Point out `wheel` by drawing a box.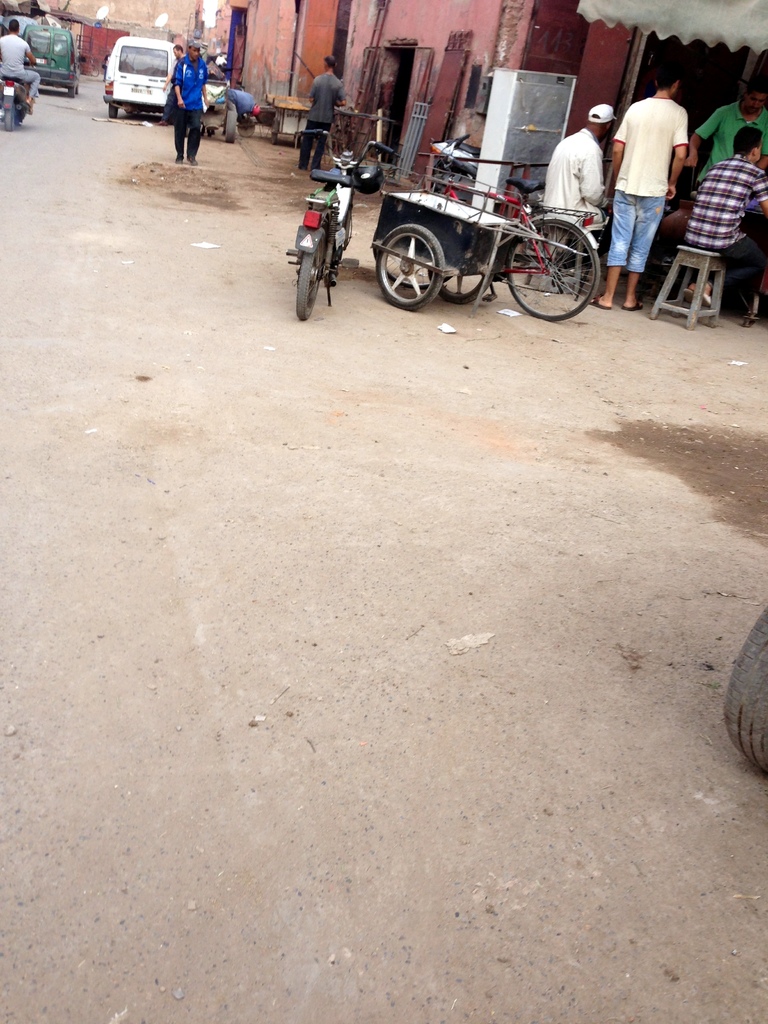
[298,250,323,321].
